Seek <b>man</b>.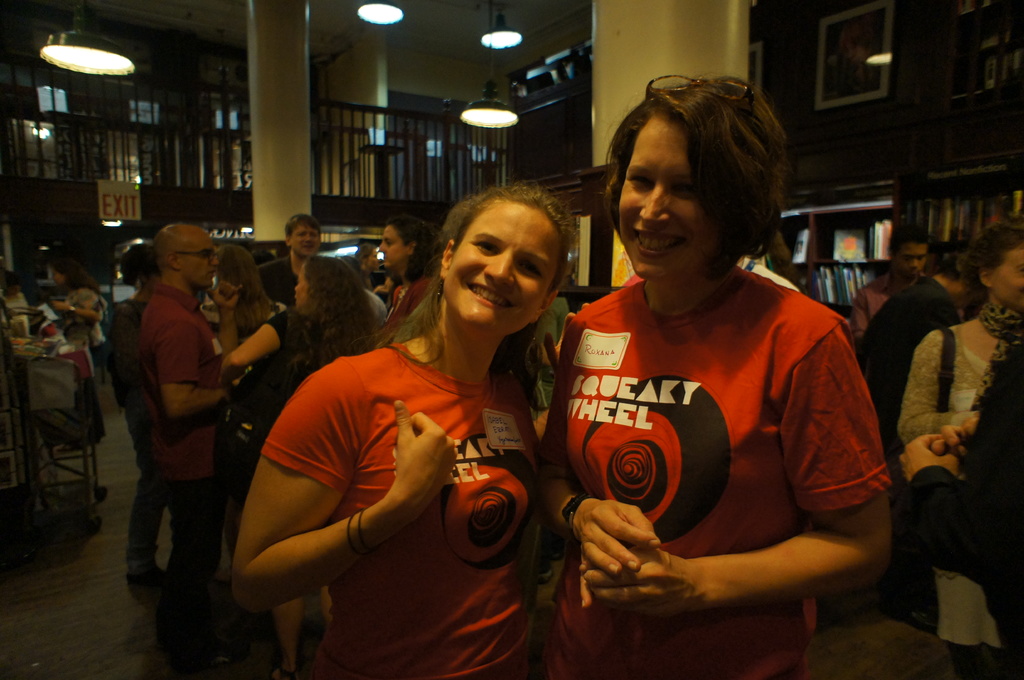
rect(848, 225, 929, 347).
